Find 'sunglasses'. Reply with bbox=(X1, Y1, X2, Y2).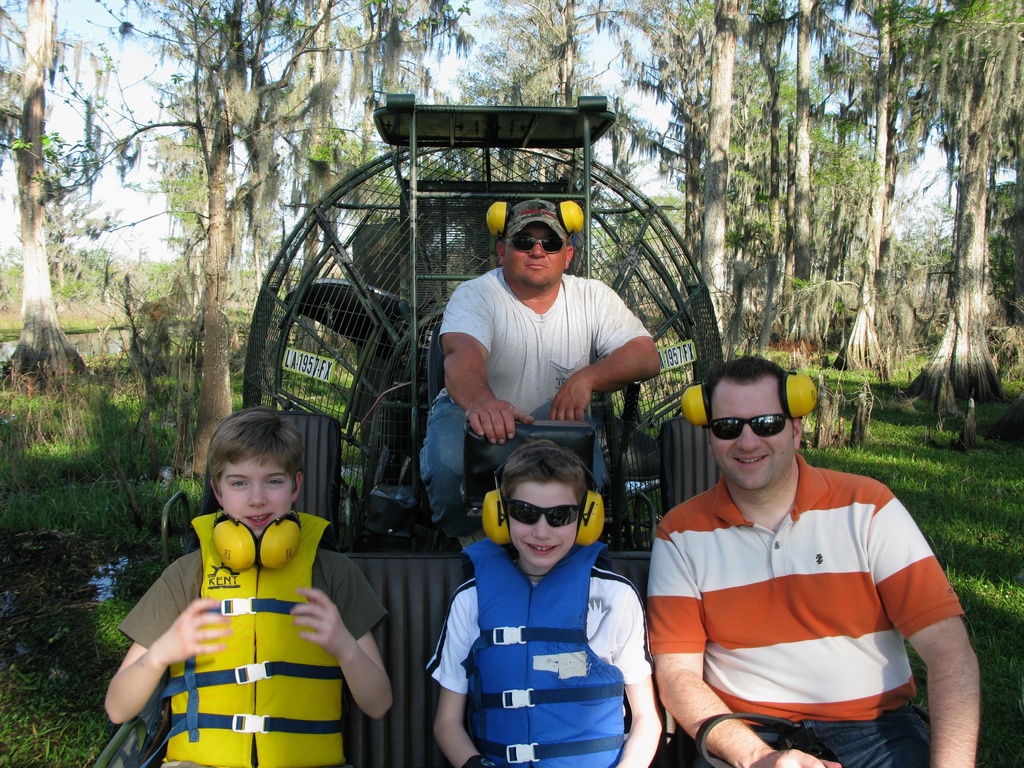
bbox=(710, 415, 790, 442).
